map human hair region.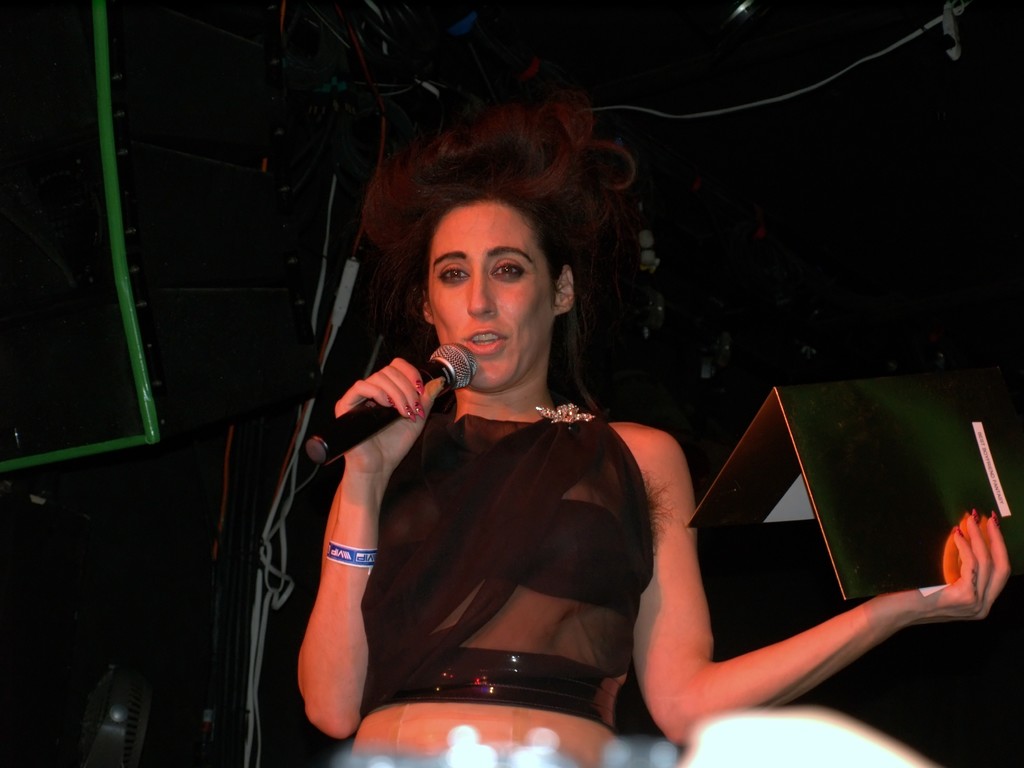
Mapped to rect(372, 136, 585, 372).
